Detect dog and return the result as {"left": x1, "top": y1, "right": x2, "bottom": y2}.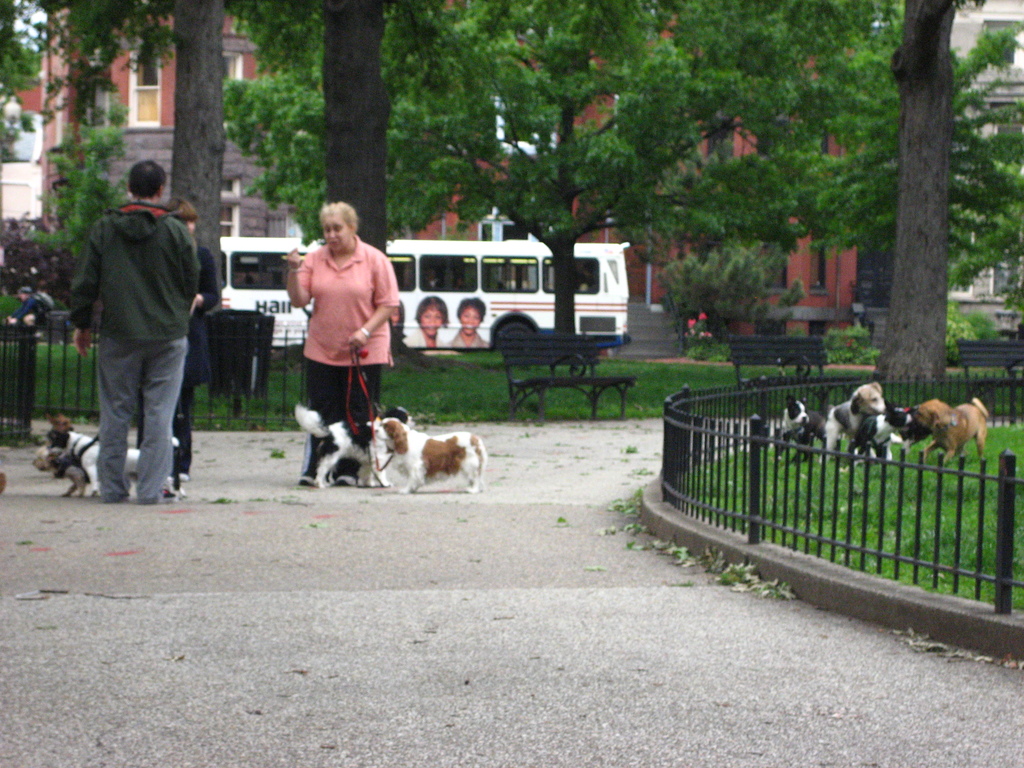
{"left": 36, "top": 415, "right": 83, "bottom": 467}.
